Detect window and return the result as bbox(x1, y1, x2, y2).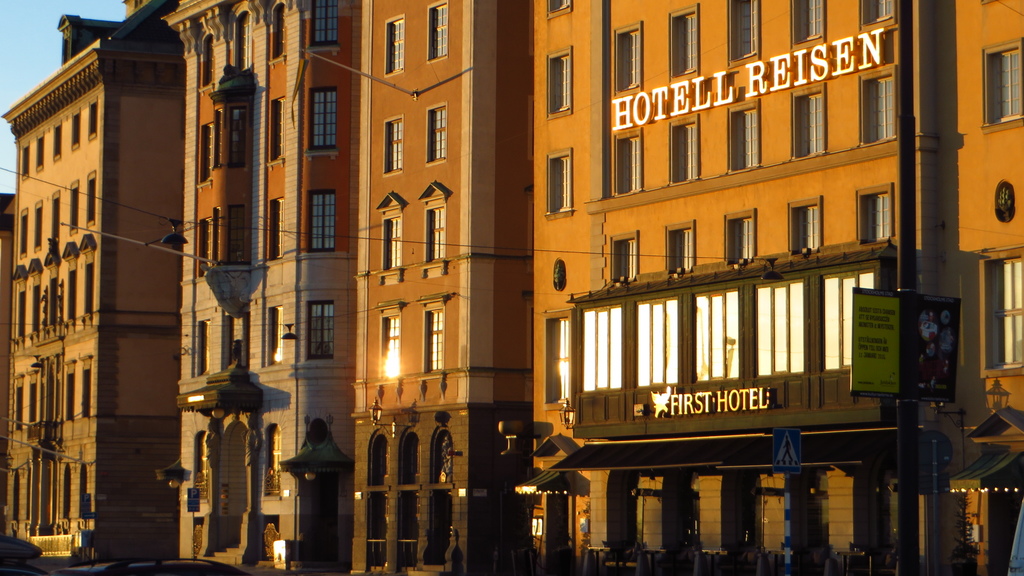
bbox(88, 172, 98, 225).
